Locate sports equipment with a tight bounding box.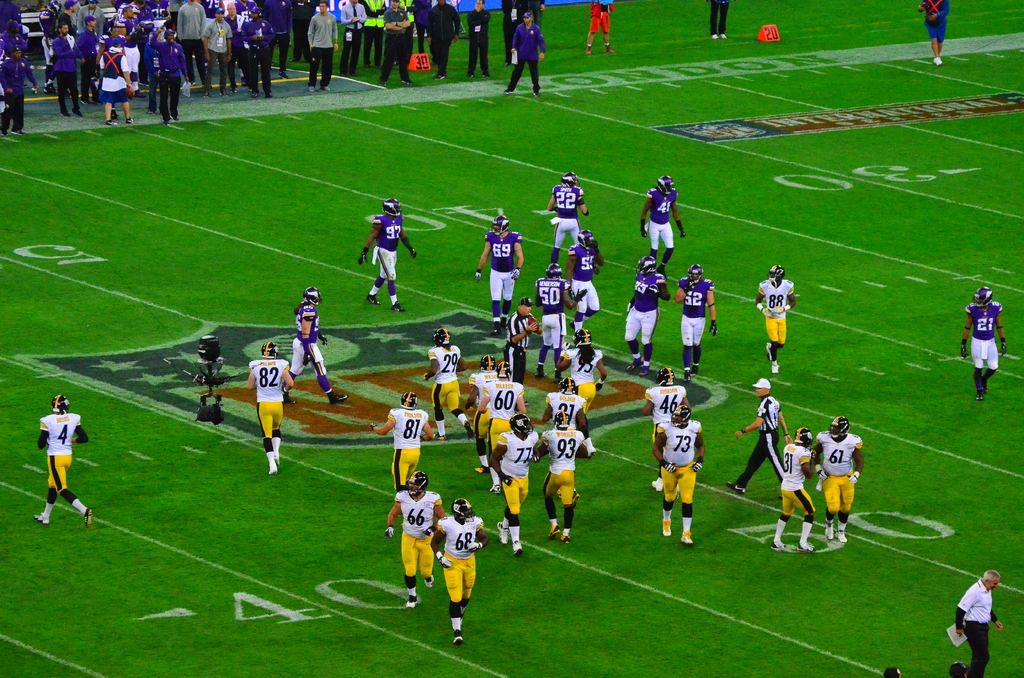
locate(302, 351, 307, 365).
